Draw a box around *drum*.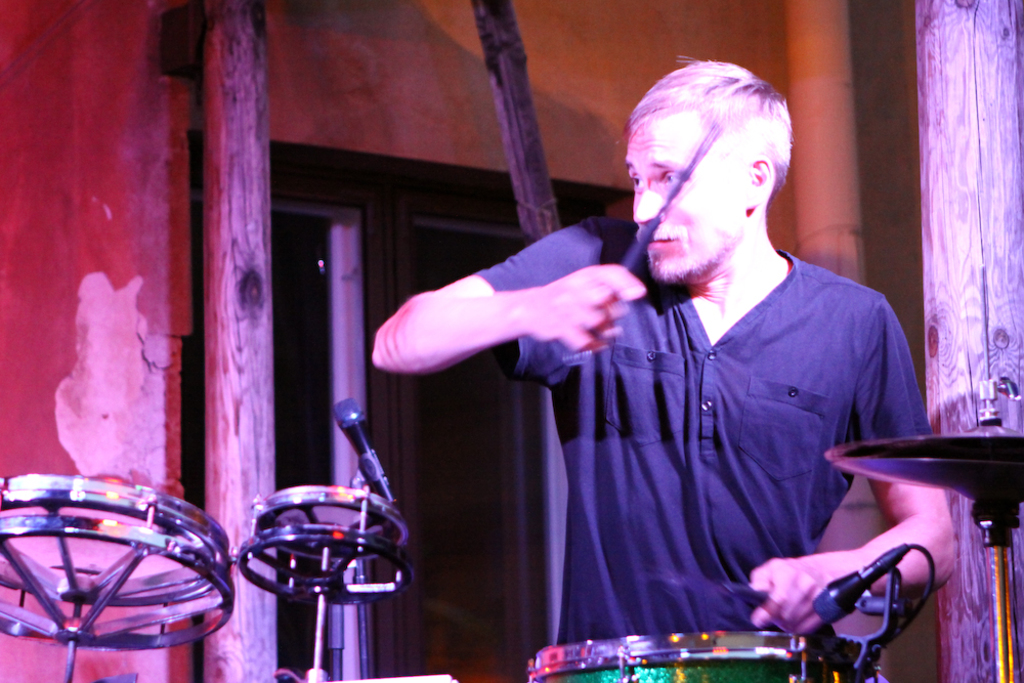
(528, 629, 821, 682).
